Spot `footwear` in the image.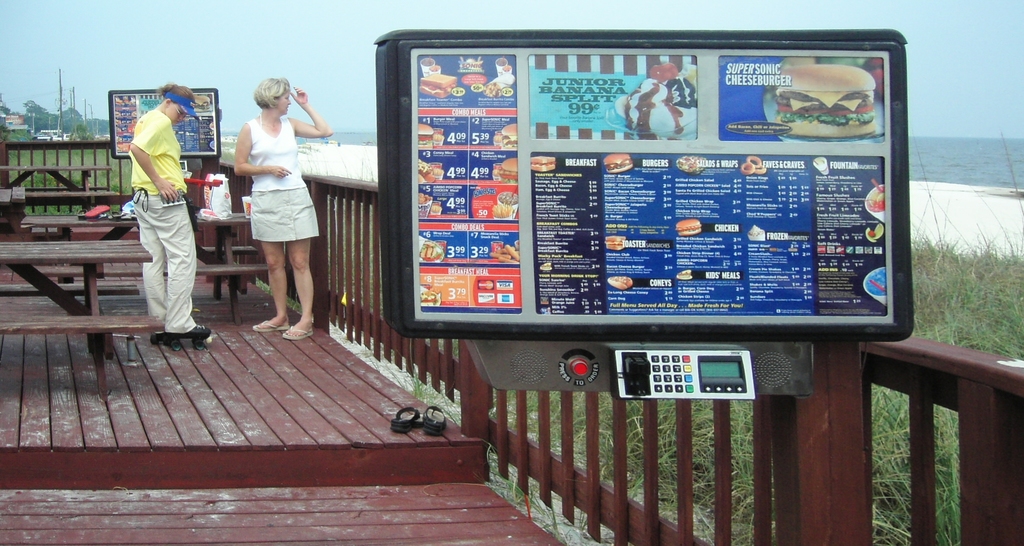
`footwear` found at bbox=(253, 318, 285, 332).
